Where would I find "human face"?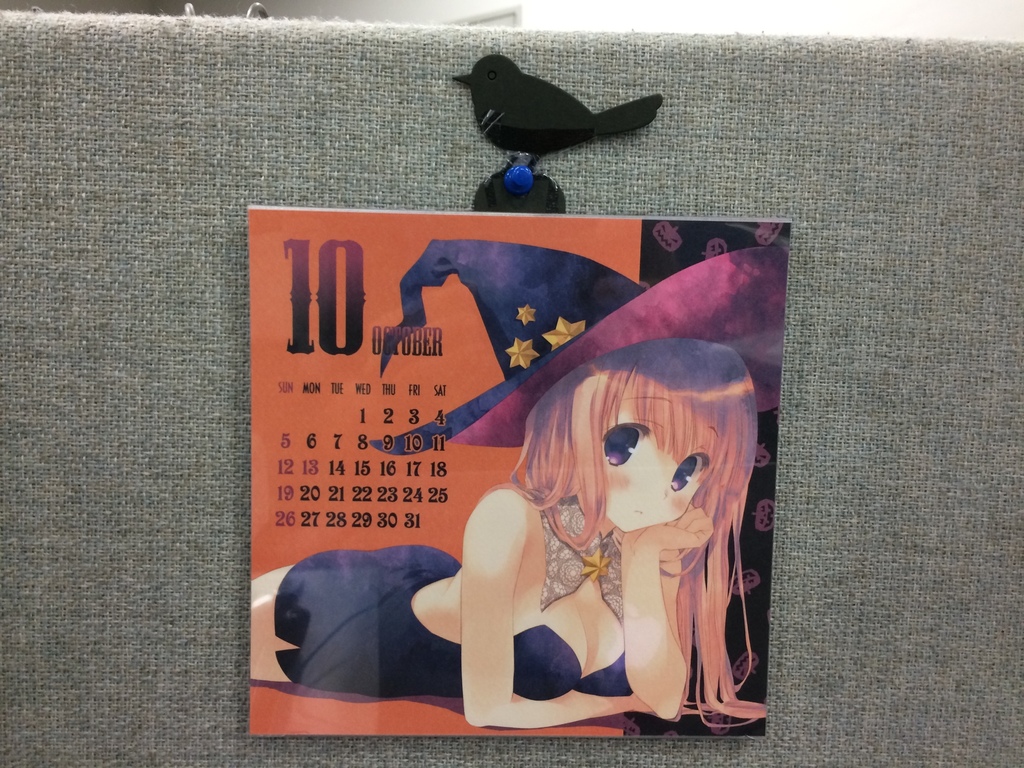
At Rect(573, 400, 720, 531).
